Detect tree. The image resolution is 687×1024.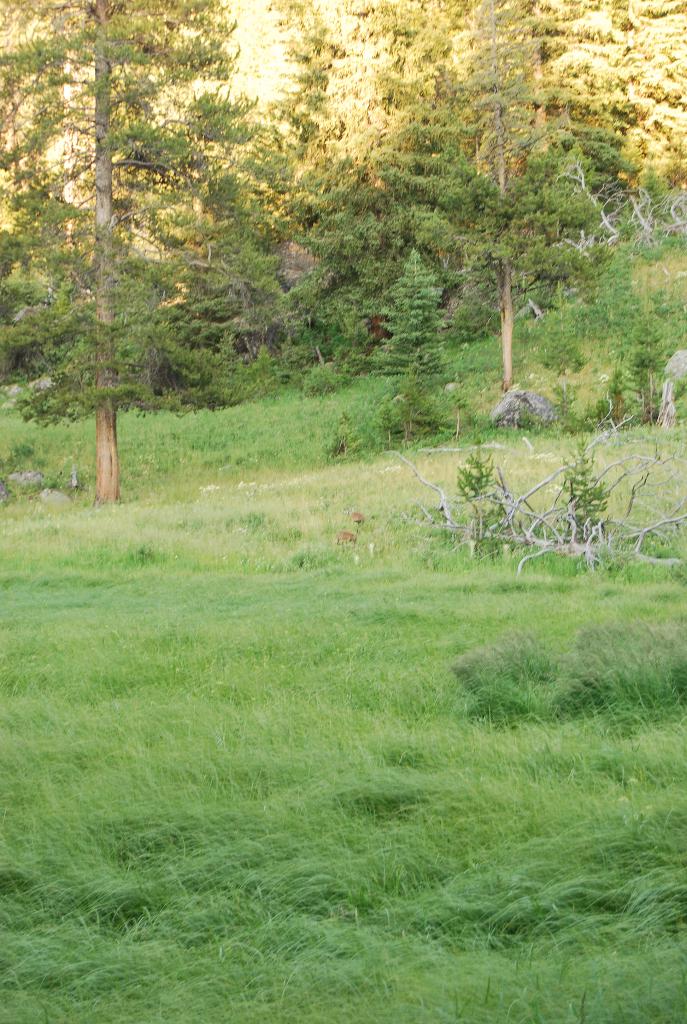
<bbox>0, 0, 274, 522</bbox>.
